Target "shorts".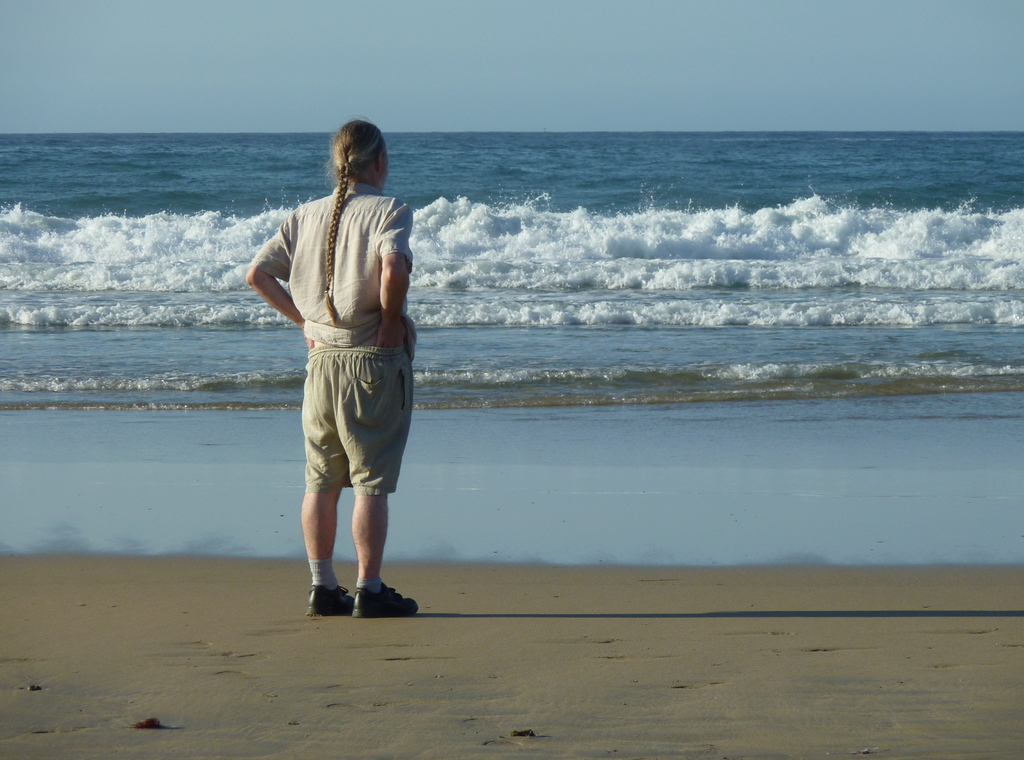
Target region: Rect(274, 337, 413, 515).
